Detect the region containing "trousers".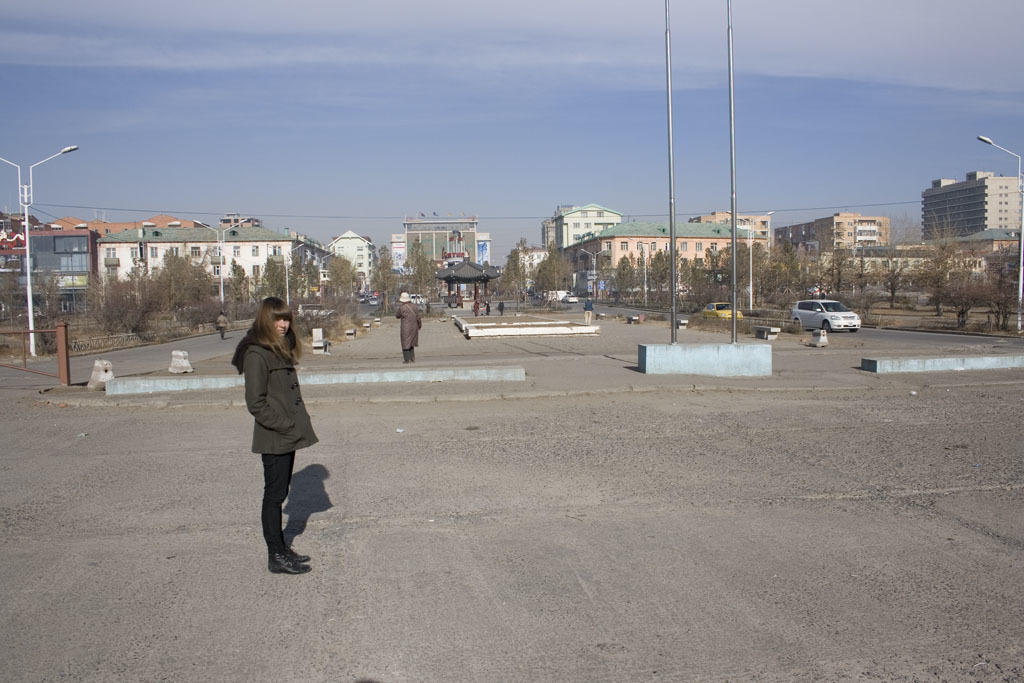
472/311/478/317.
